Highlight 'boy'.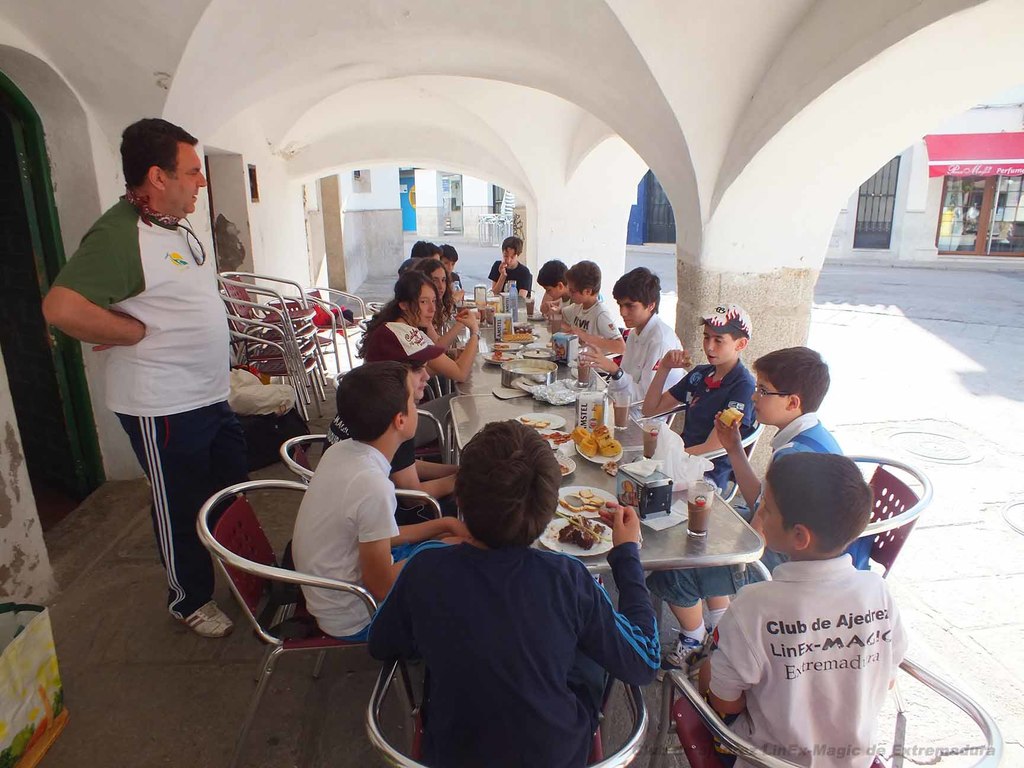
Highlighted region: <box>438,246,461,294</box>.
